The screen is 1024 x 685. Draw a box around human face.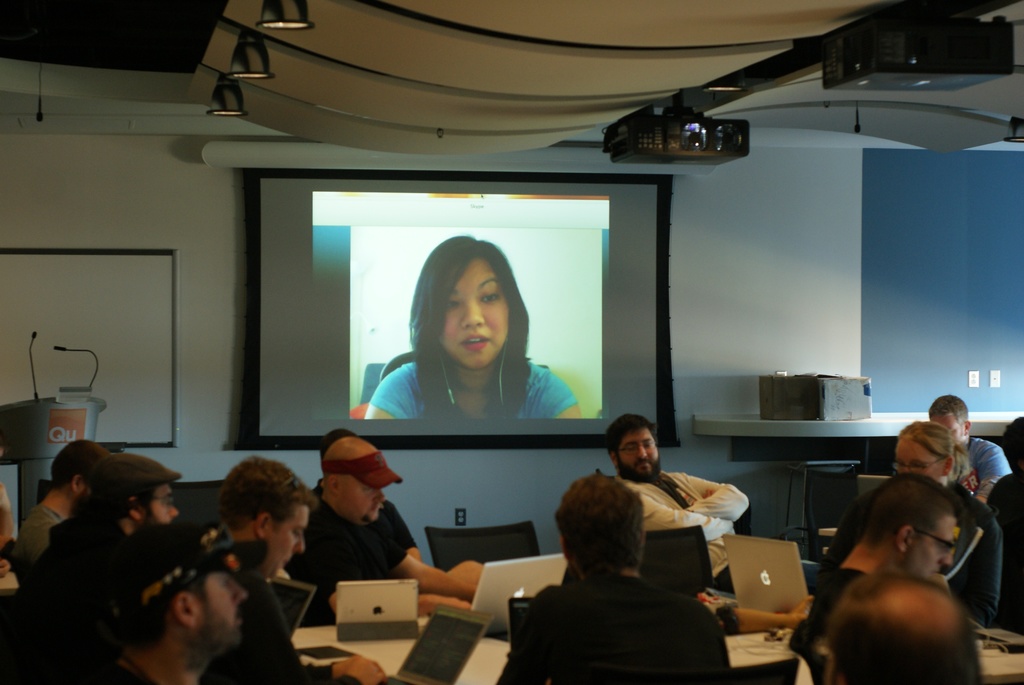
892,438,940,482.
